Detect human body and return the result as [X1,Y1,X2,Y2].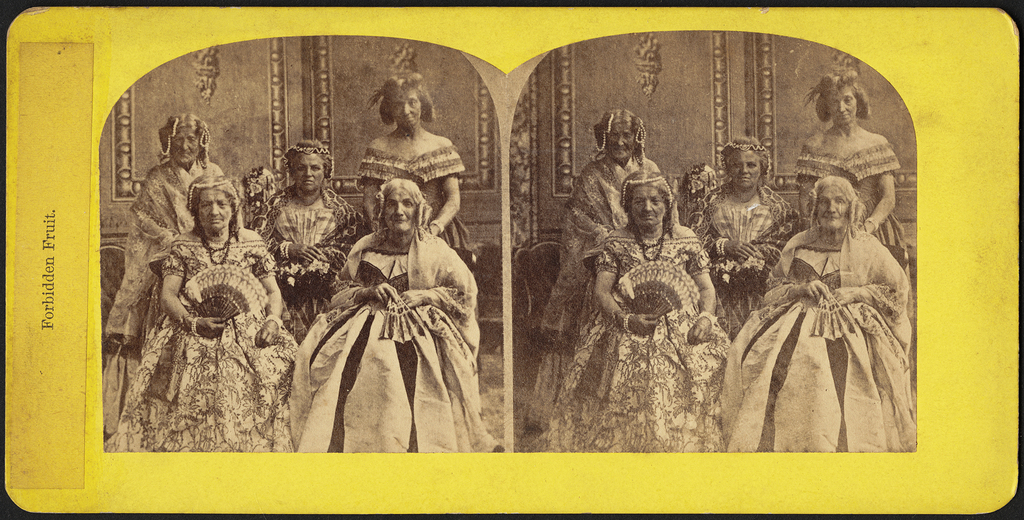
[88,113,230,443].
